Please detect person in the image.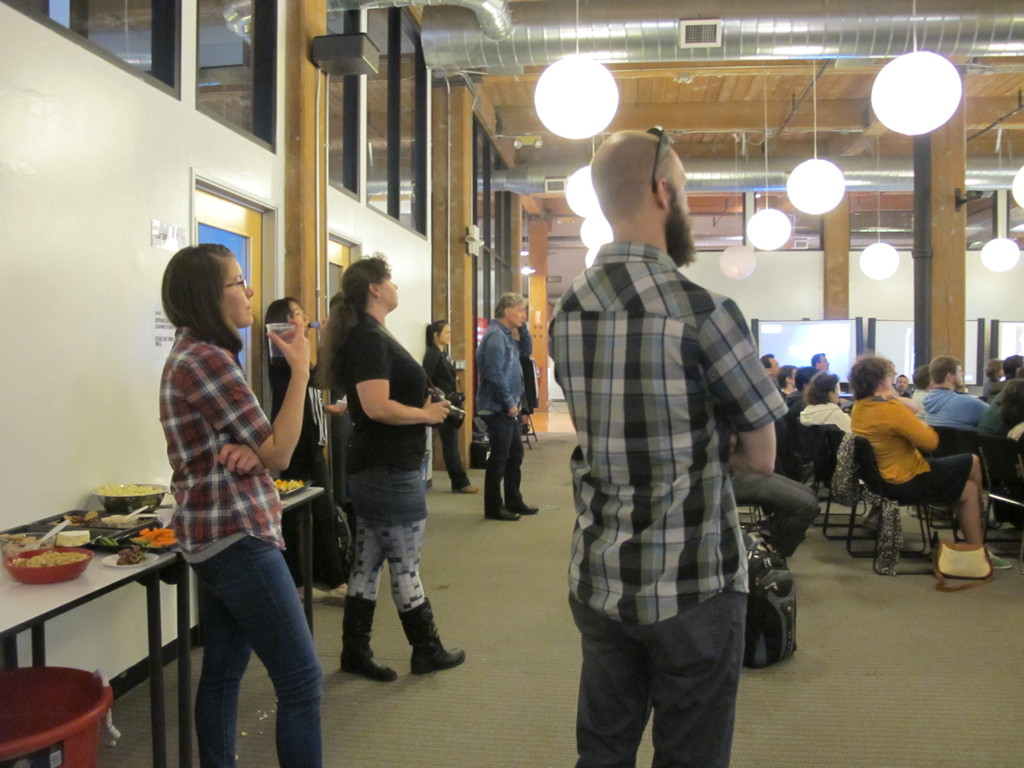
detection(514, 317, 536, 427).
